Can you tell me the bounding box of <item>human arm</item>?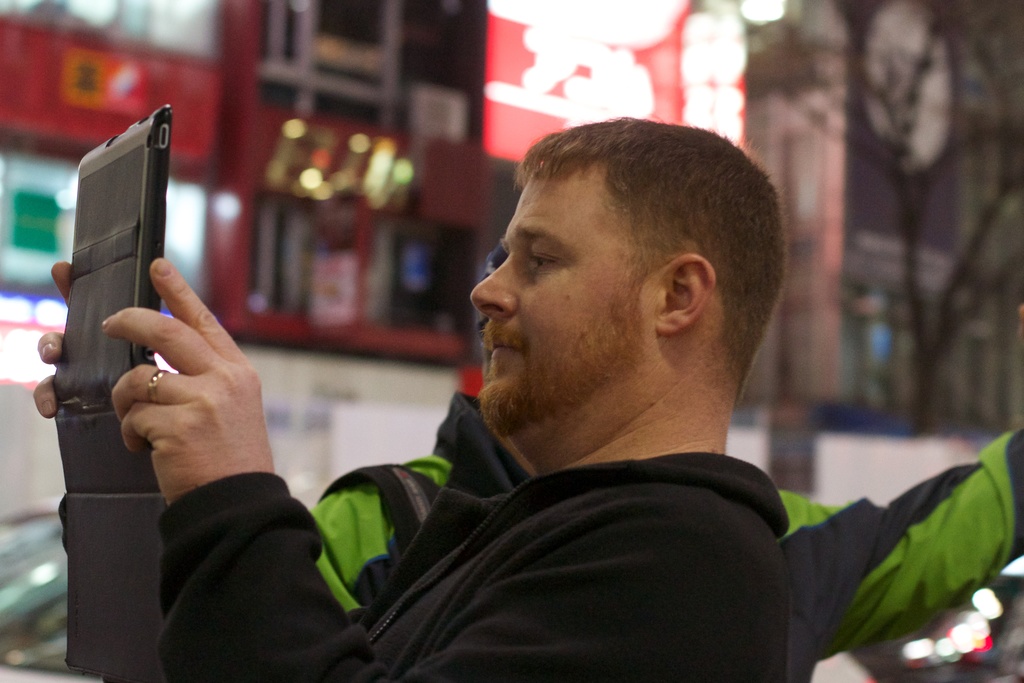
<box>97,250,268,502</box>.
